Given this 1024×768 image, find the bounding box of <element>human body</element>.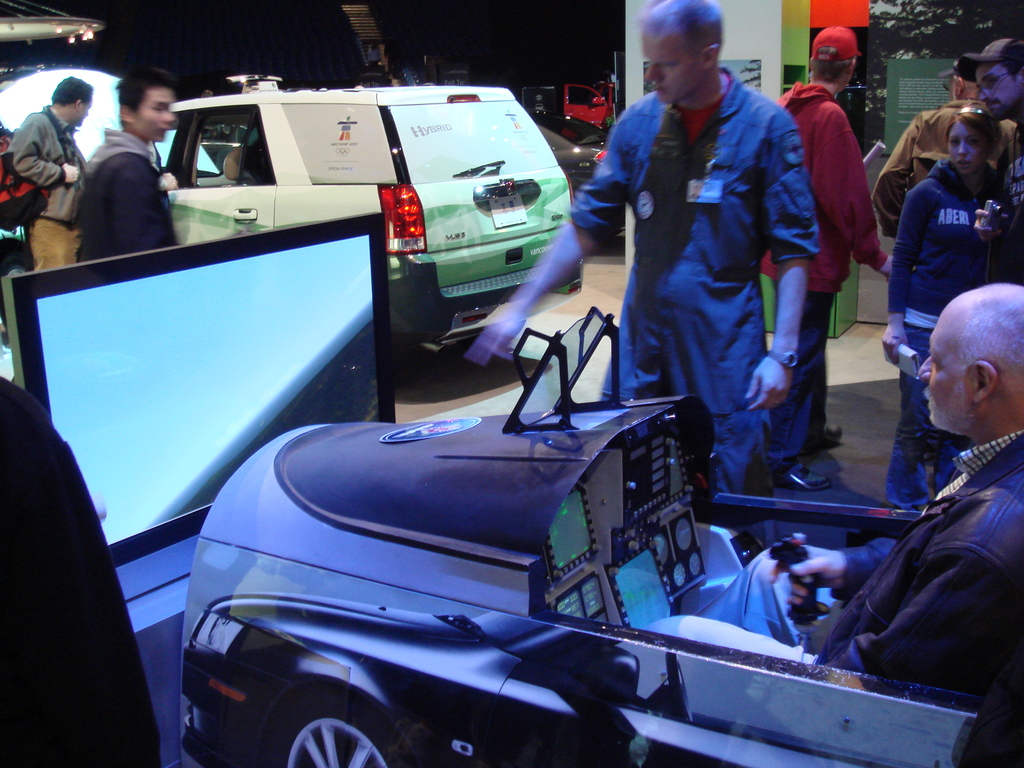
474,68,826,520.
